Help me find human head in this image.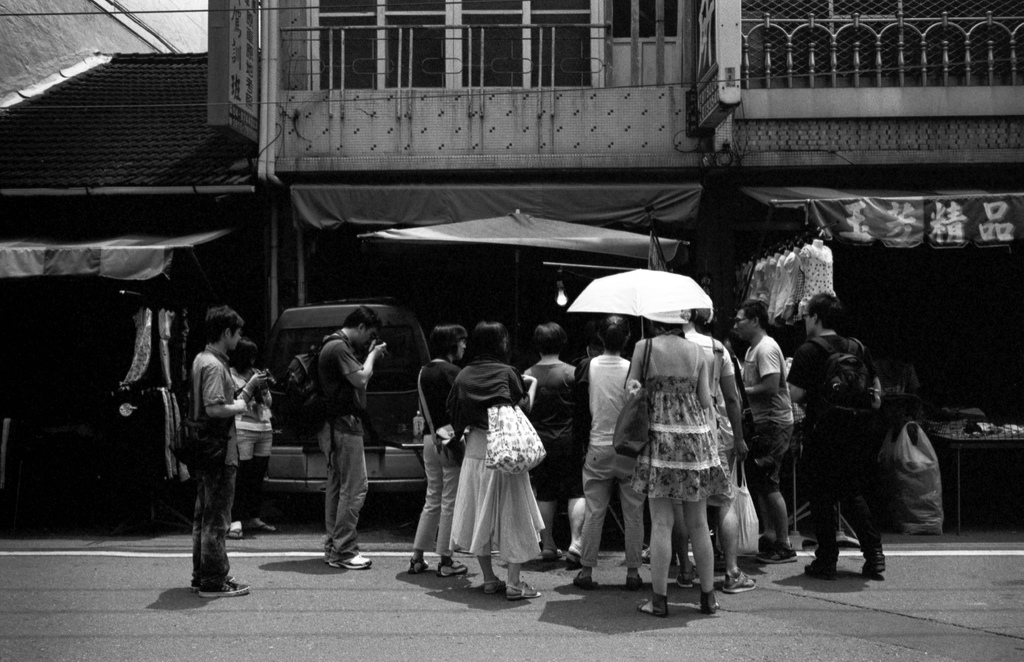
Found it: bbox=[205, 307, 246, 352].
